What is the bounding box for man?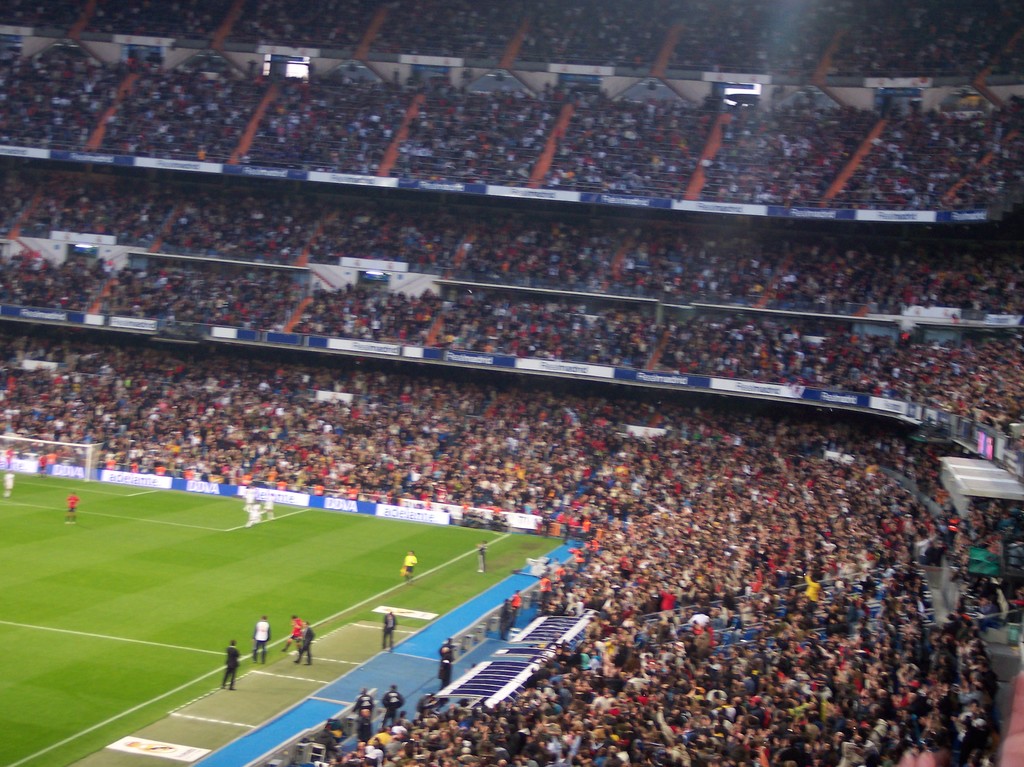
rect(475, 538, 488, 571).
